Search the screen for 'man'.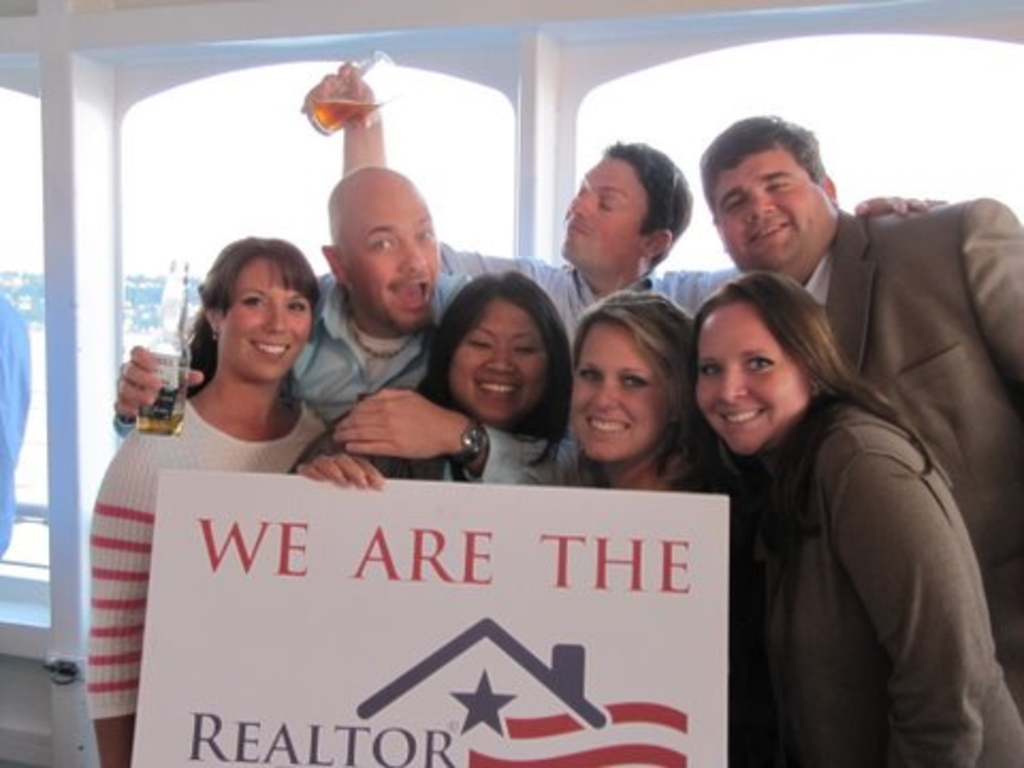
Found at Rect(693, 111, 1022, 723).
